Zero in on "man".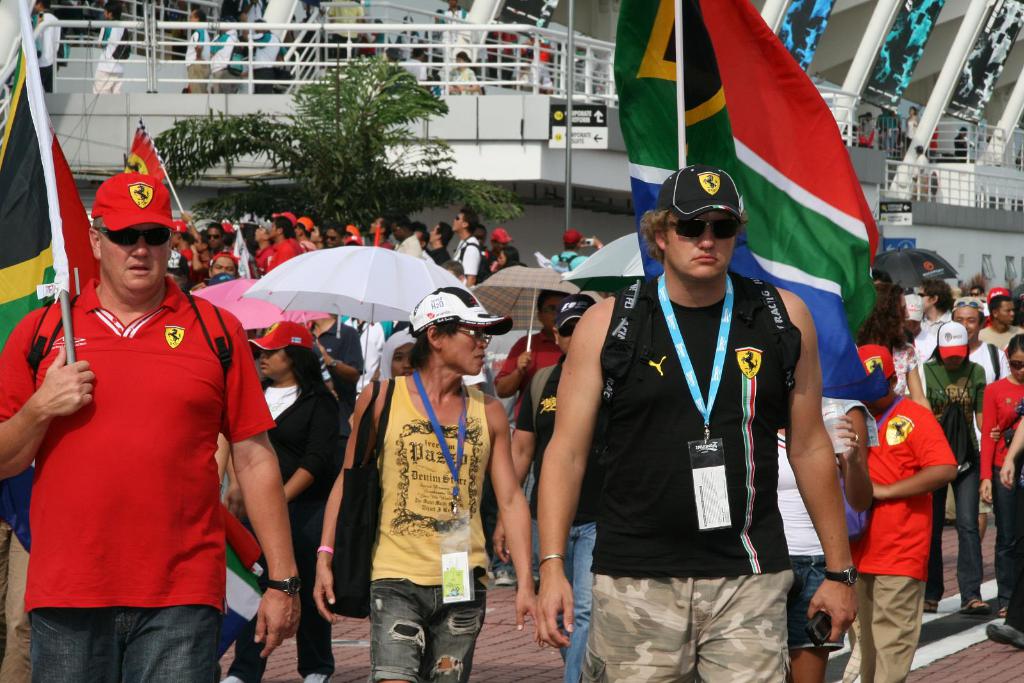
Zeroed in: box(292, 216, 310, 255).
